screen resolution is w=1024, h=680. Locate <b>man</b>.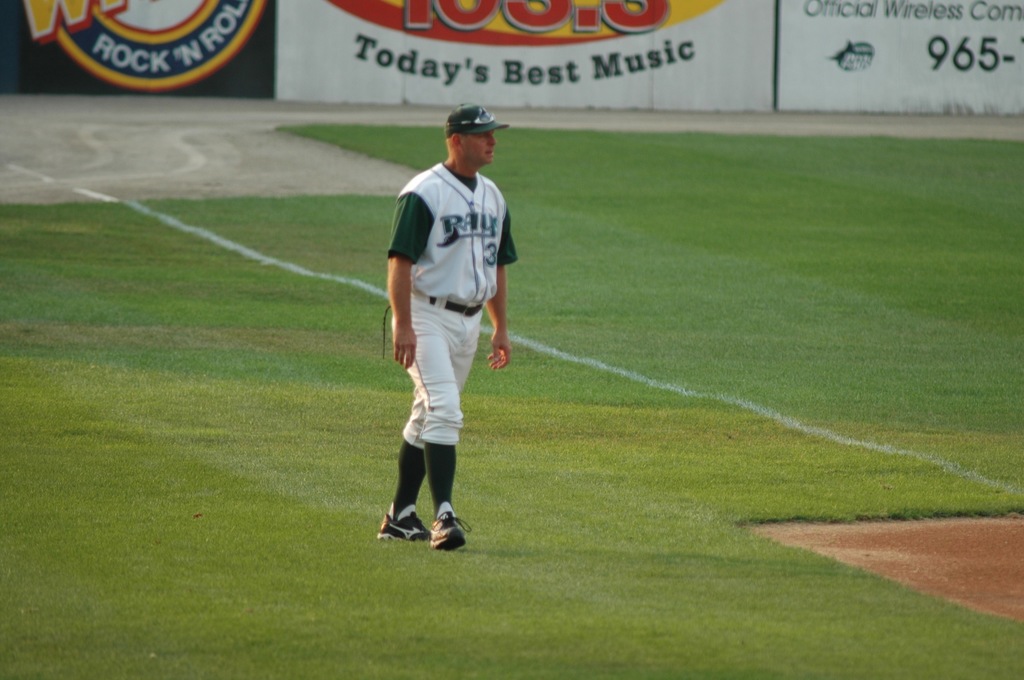
bbox(390, 98, 522, 551).
